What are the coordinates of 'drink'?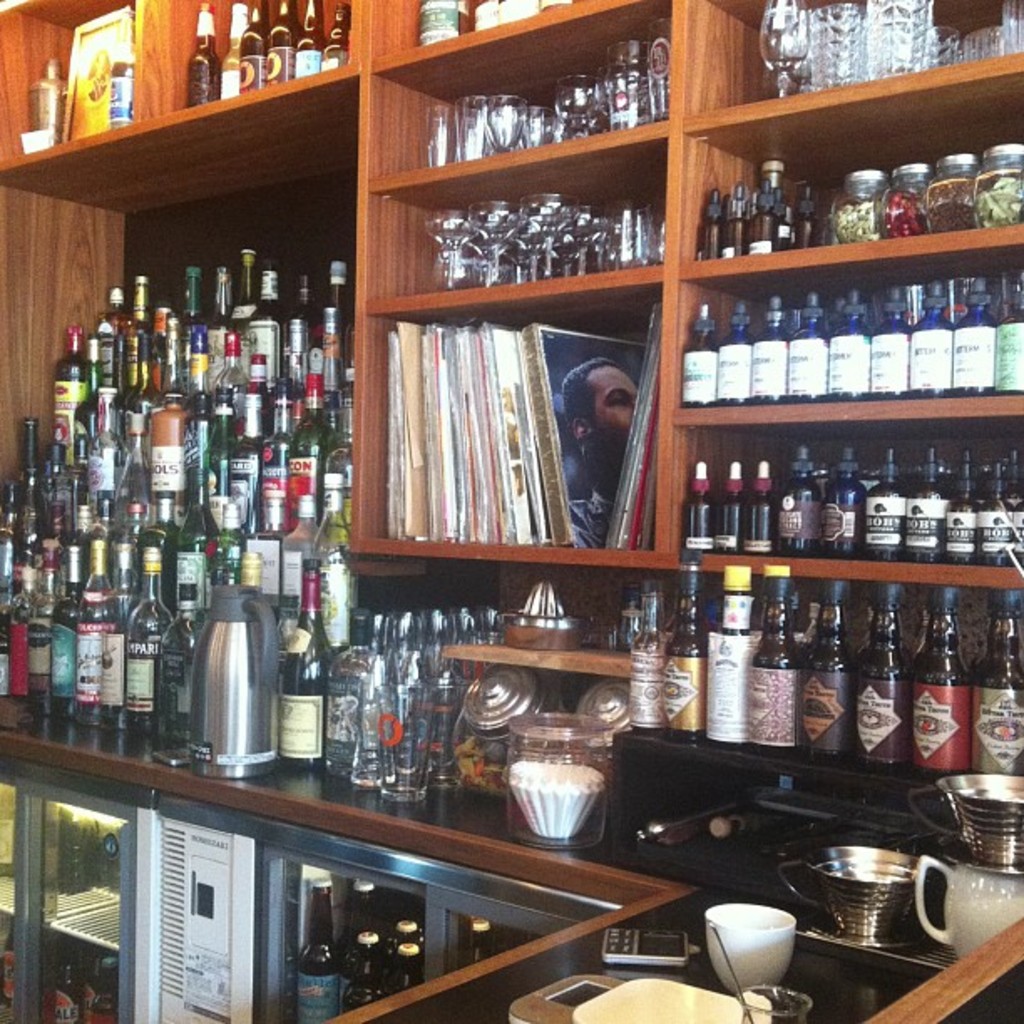
Rect(308, 470, 350, 644).
